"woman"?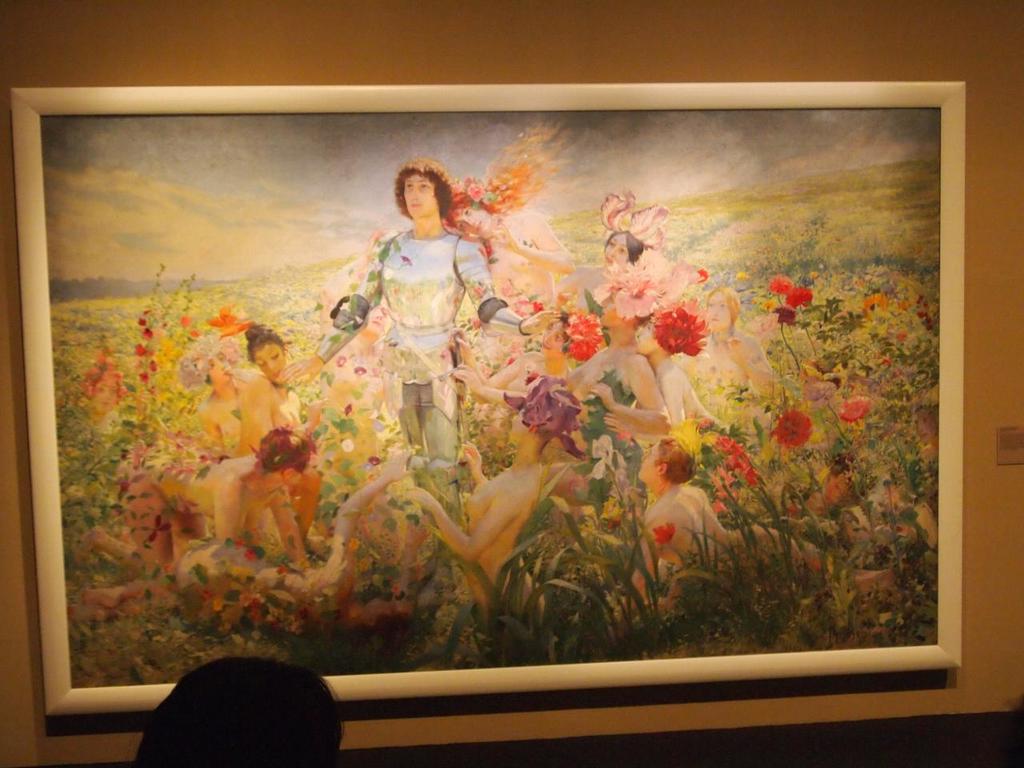
444 120 572 368
